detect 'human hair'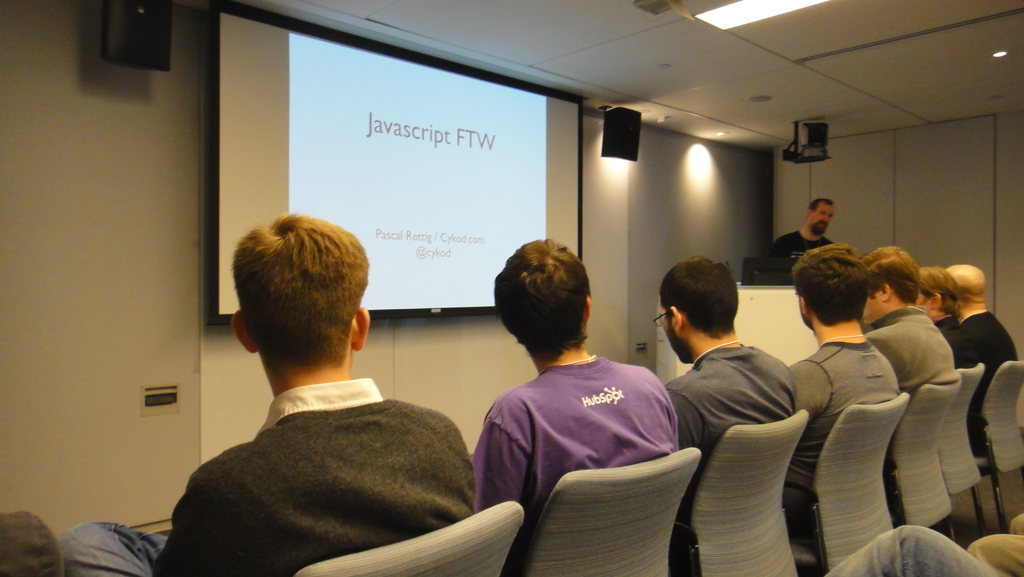
232:206:364:389
